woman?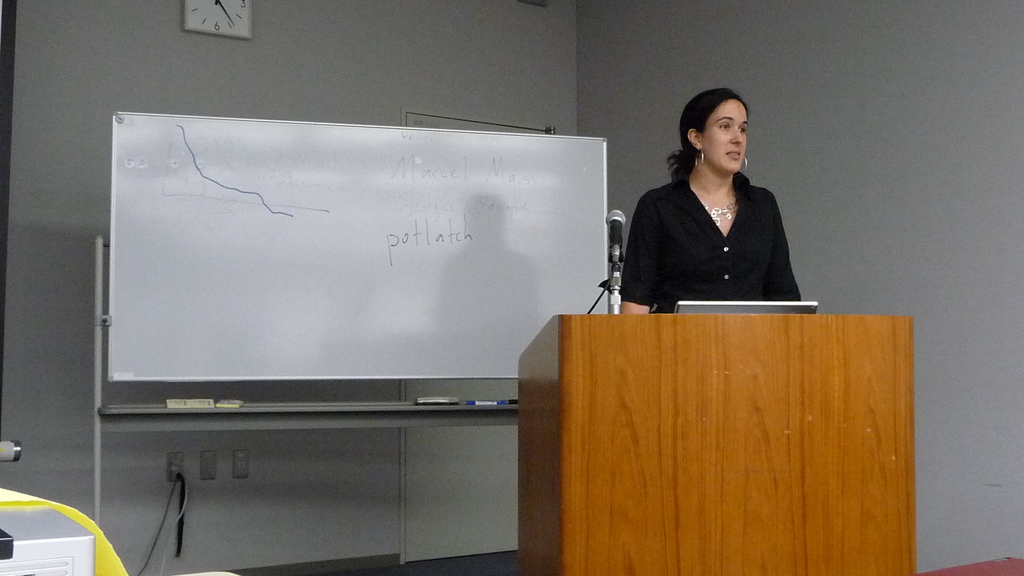
BBox(614, 86, 808, 310)
